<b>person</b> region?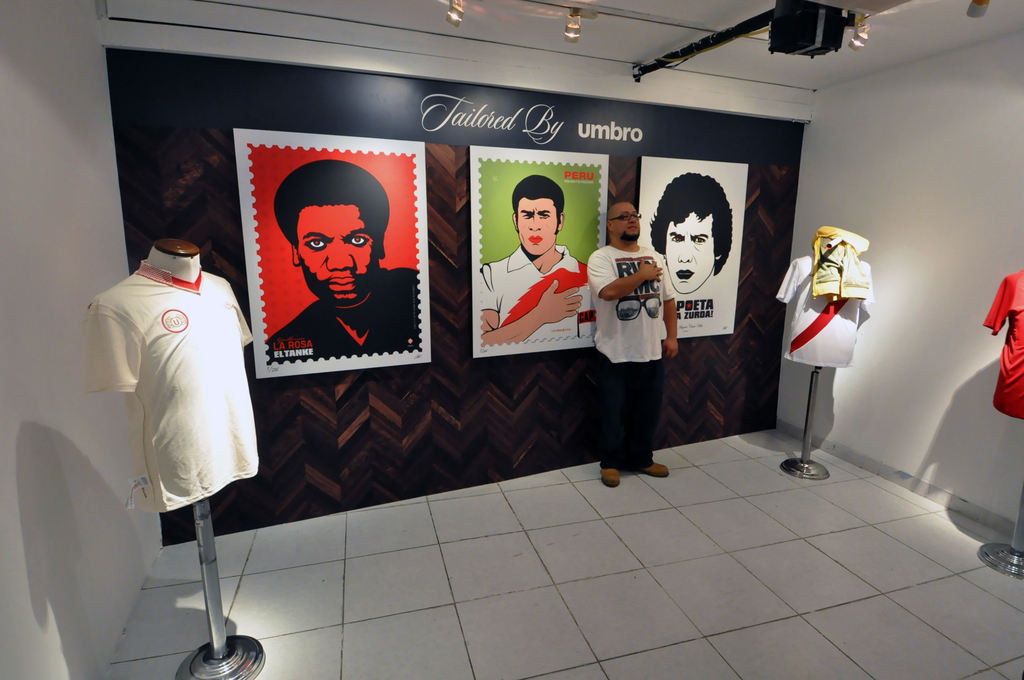
select_region(648, 175, 733, 293)
